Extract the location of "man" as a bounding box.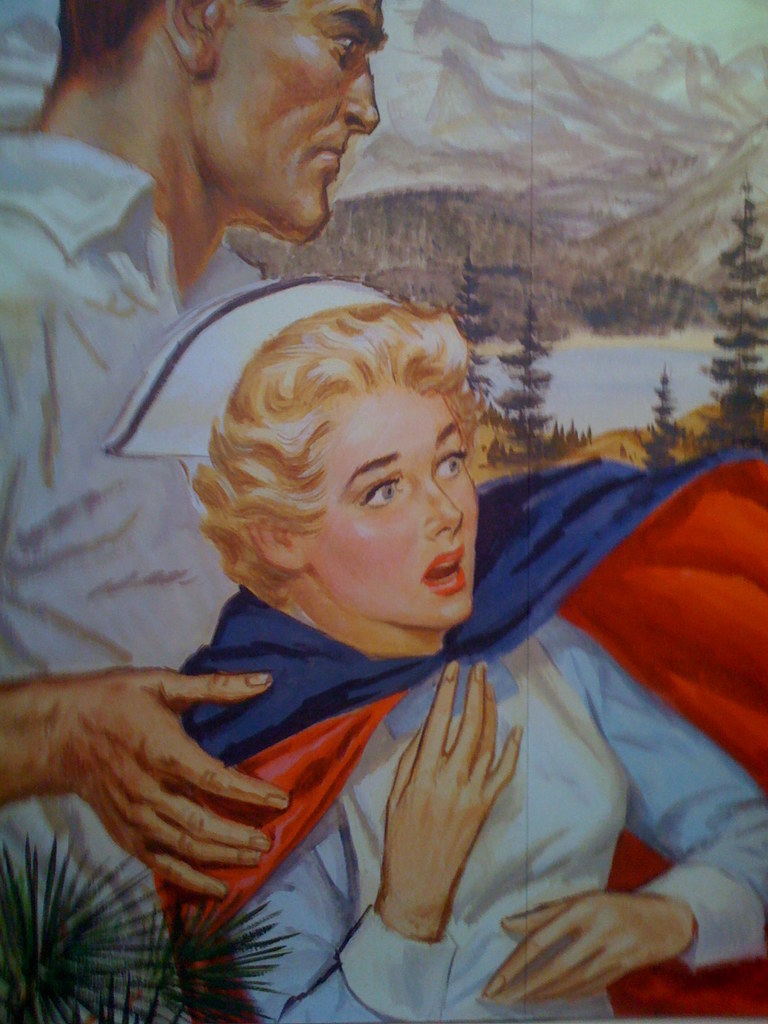
[0,0,401,1015].
